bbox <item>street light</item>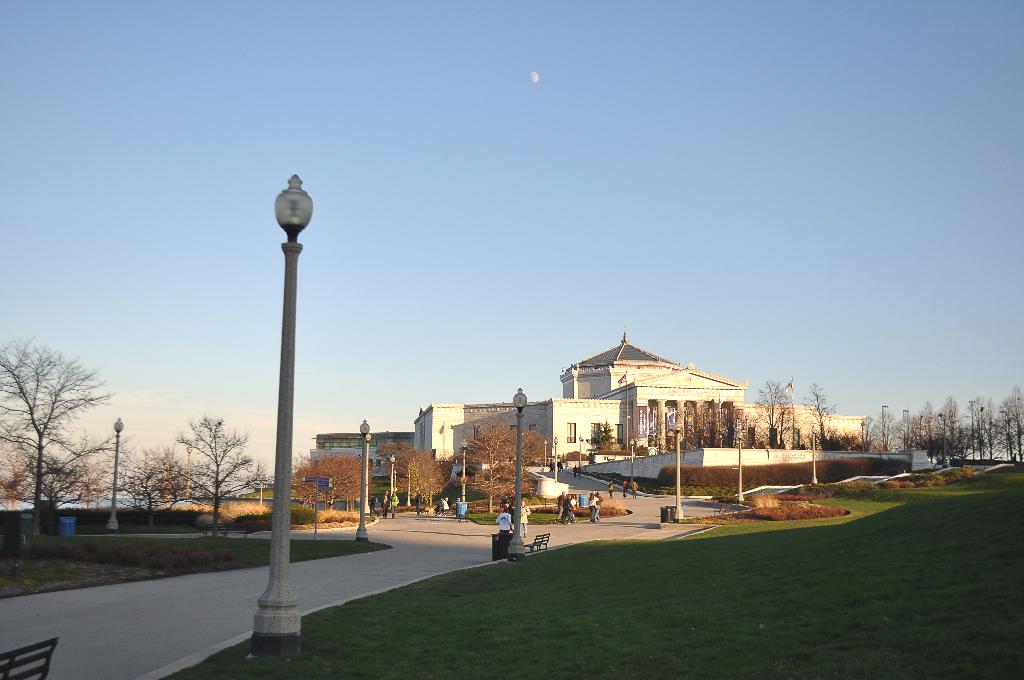
select_region(395, 471, 396, 489)
